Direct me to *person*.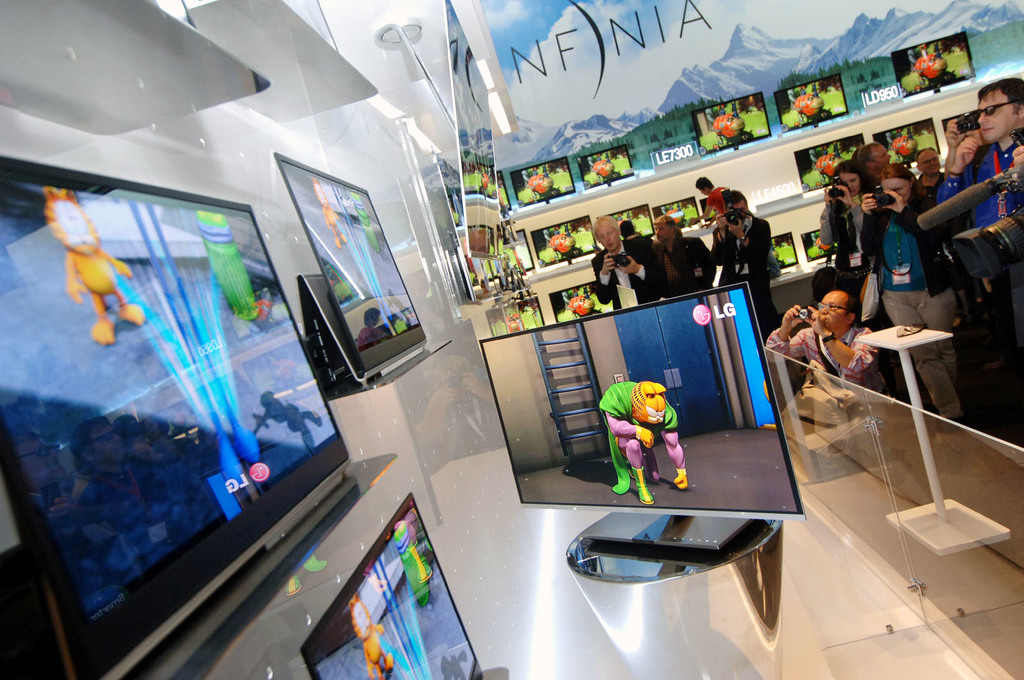
Direction: <bbox>689, 175, 726, 237</bbox>.
